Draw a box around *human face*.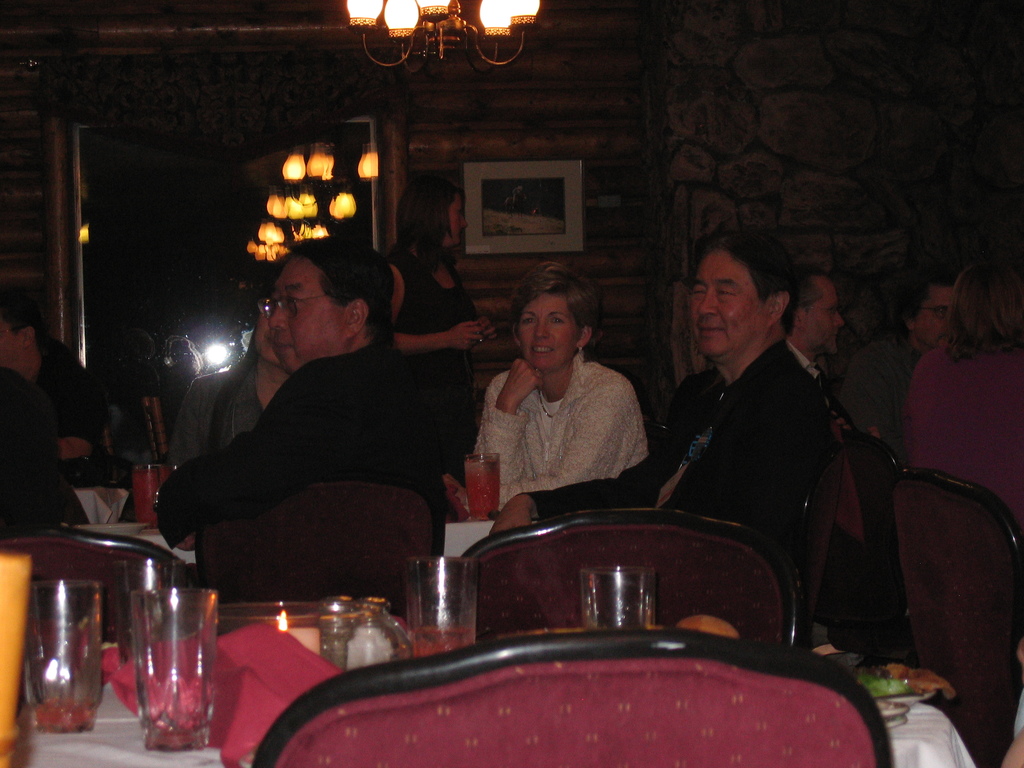
detection(516, 291, 578, 368).
